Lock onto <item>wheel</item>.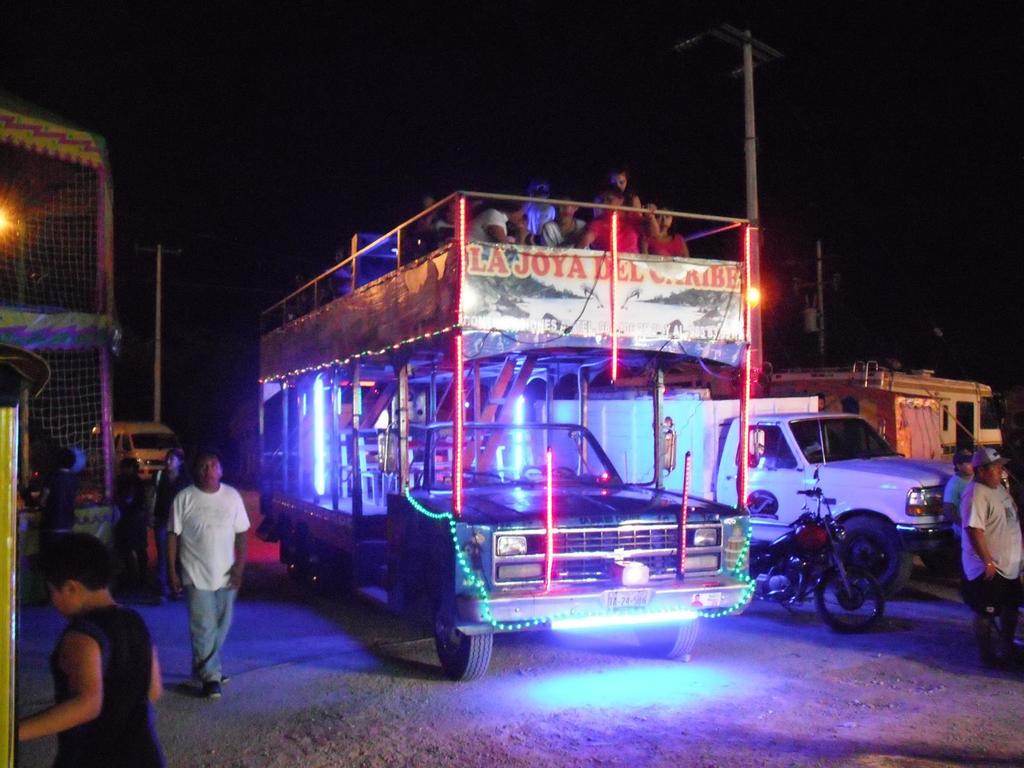
Locked: box(630, 612, 705, 653).
